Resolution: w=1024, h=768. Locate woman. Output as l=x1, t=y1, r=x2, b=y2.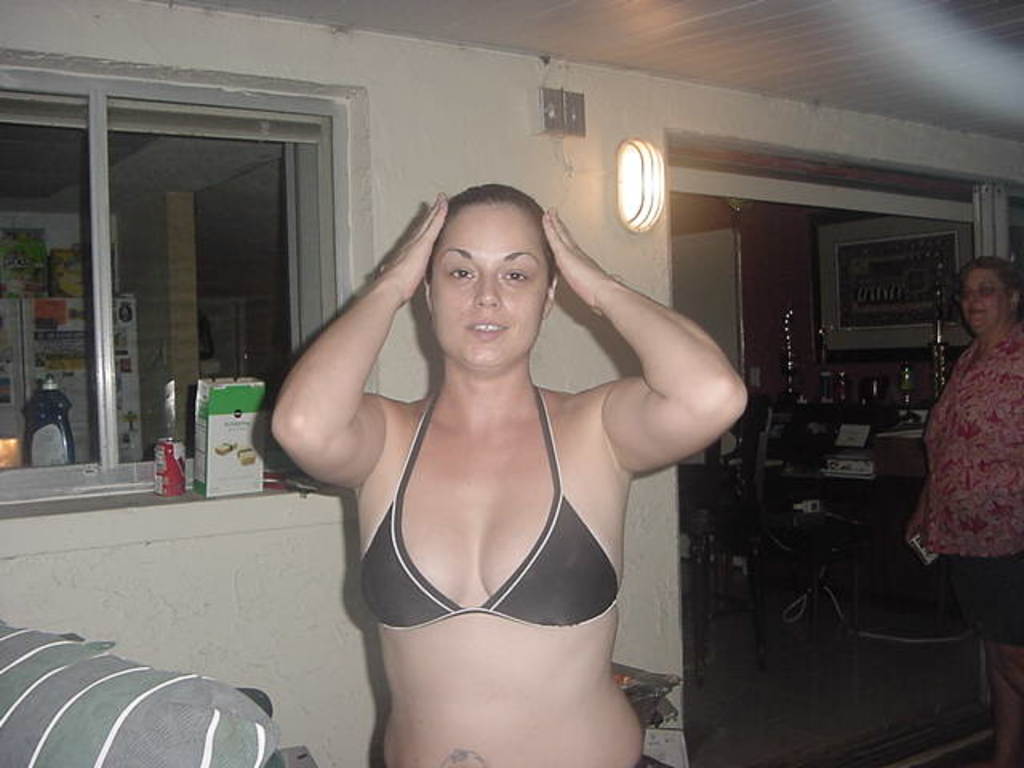
l=270, t=184, r=754, b=766.
